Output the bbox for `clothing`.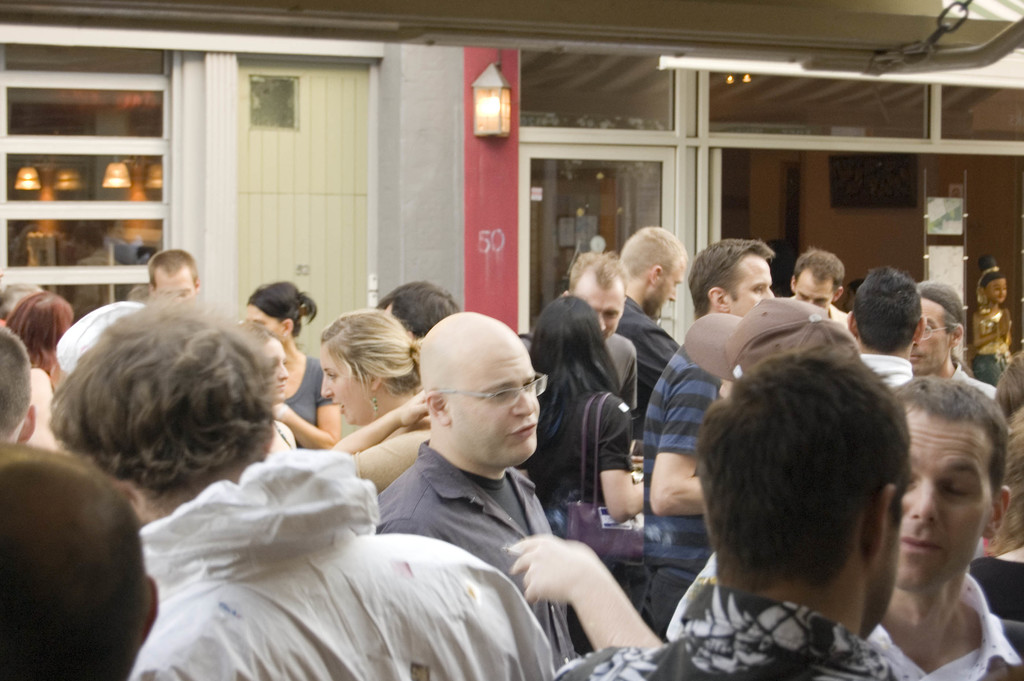
<bbox>270, 359, 346, 452</bbox>.
